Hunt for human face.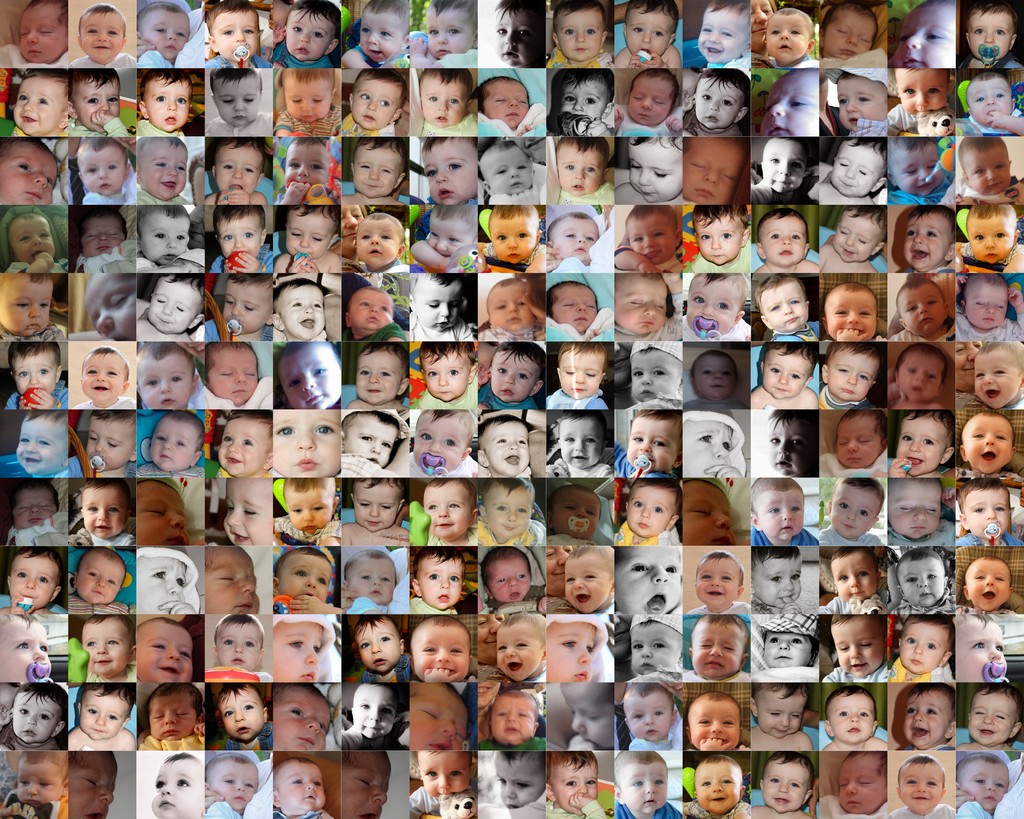
Hunted down at [left=958, top=621, right=1004, bottom=685].
